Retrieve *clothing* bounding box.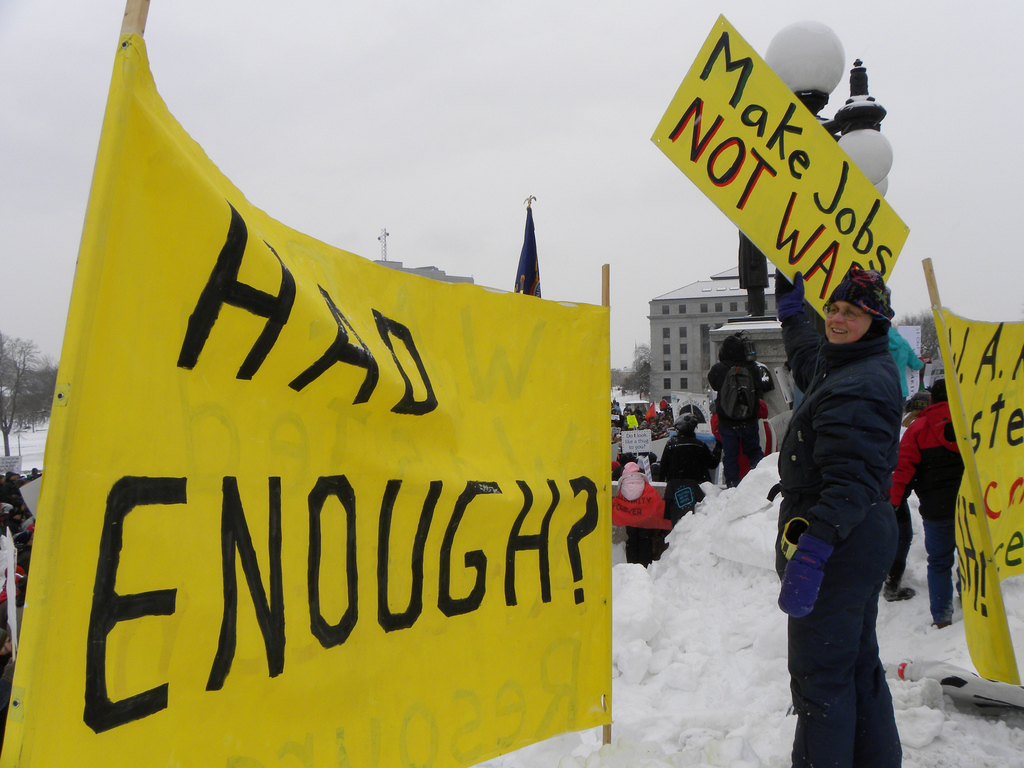
Bounding box: {"x1": 657, "y1": 422, "x2": 705, "y2": 524}.
